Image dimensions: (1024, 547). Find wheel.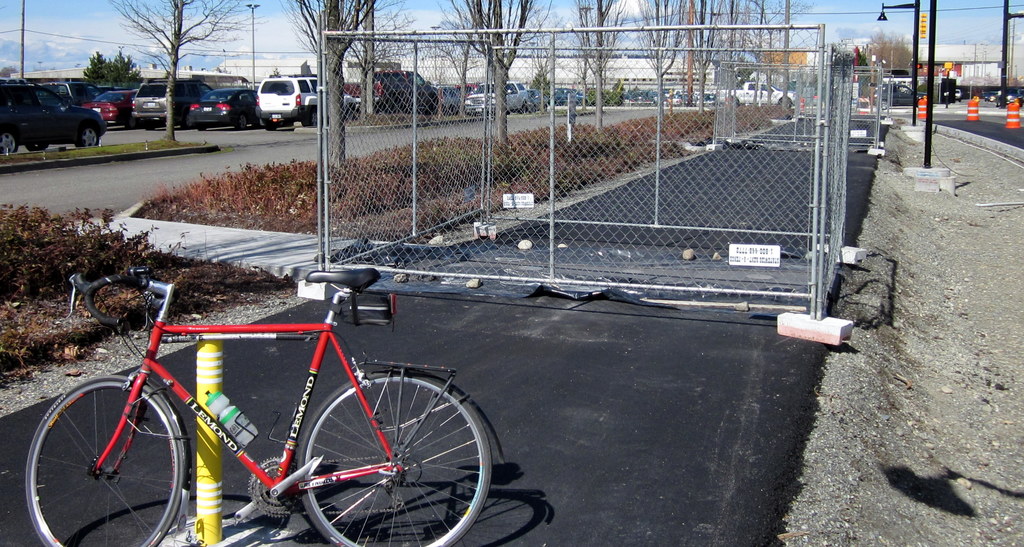
{"x1": 124, "y1": 116, "x2": 140, "y2": 131}.
